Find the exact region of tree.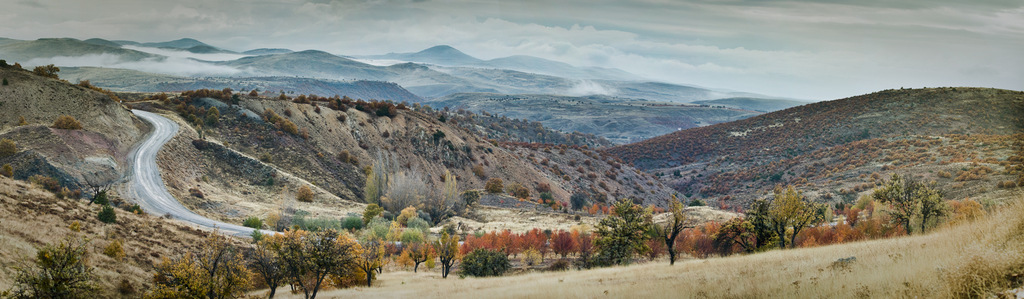
Exact region: pyautogui.locateOnScreen(277, 91, 286, 101).
